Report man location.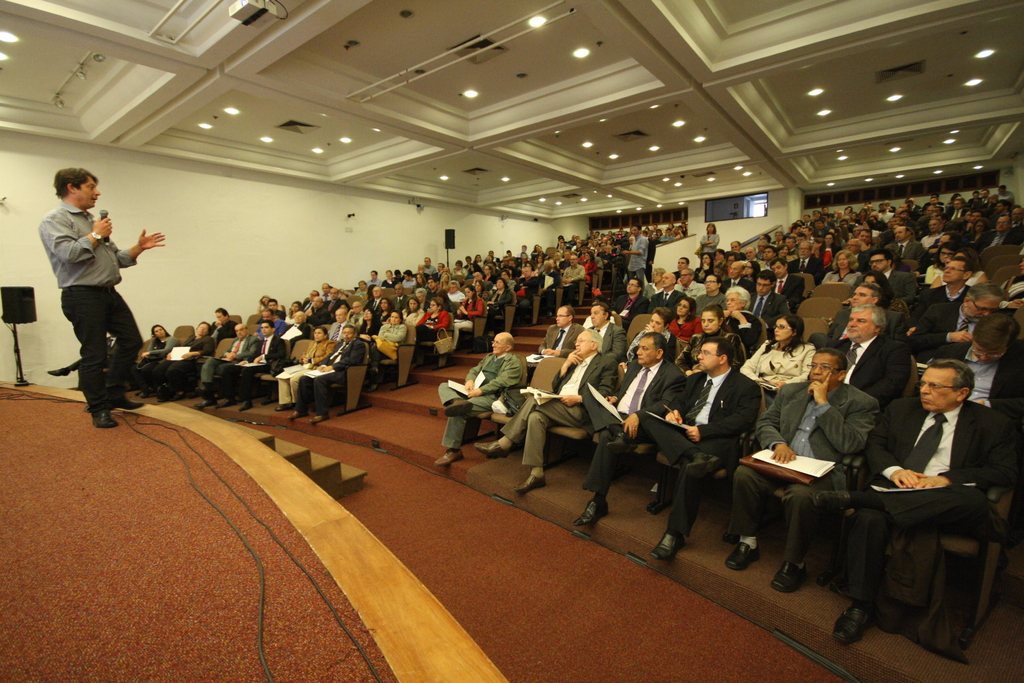
Report: 642:338:758:559.
